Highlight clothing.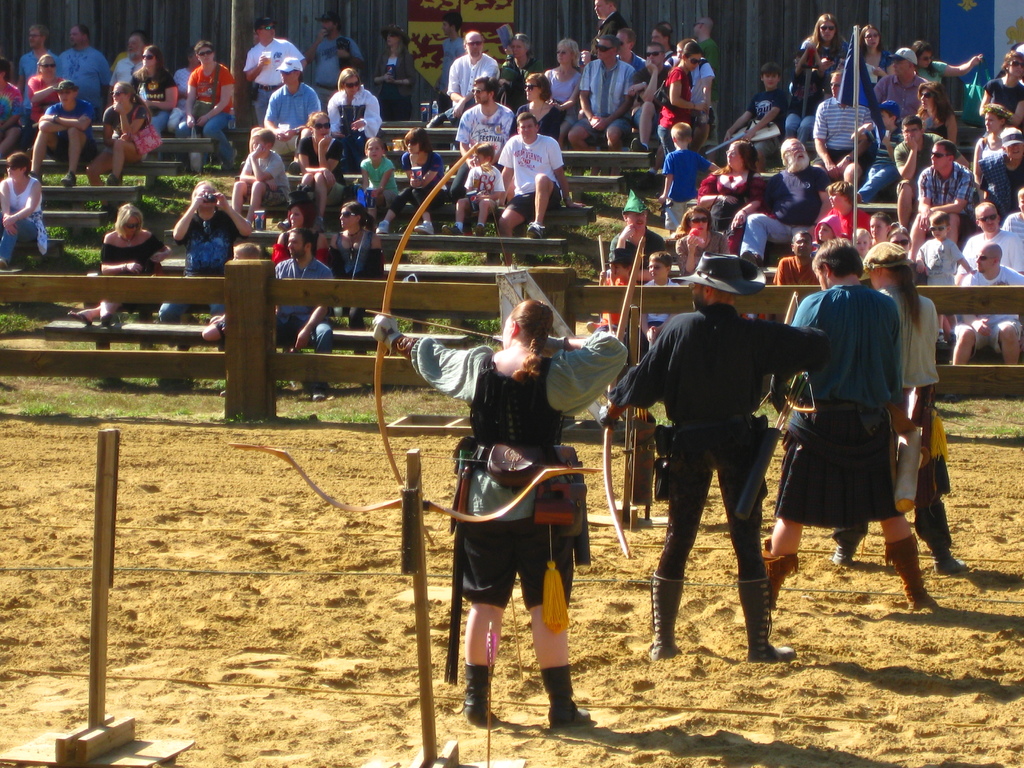
Highlighted region: 876/289/951/537.
